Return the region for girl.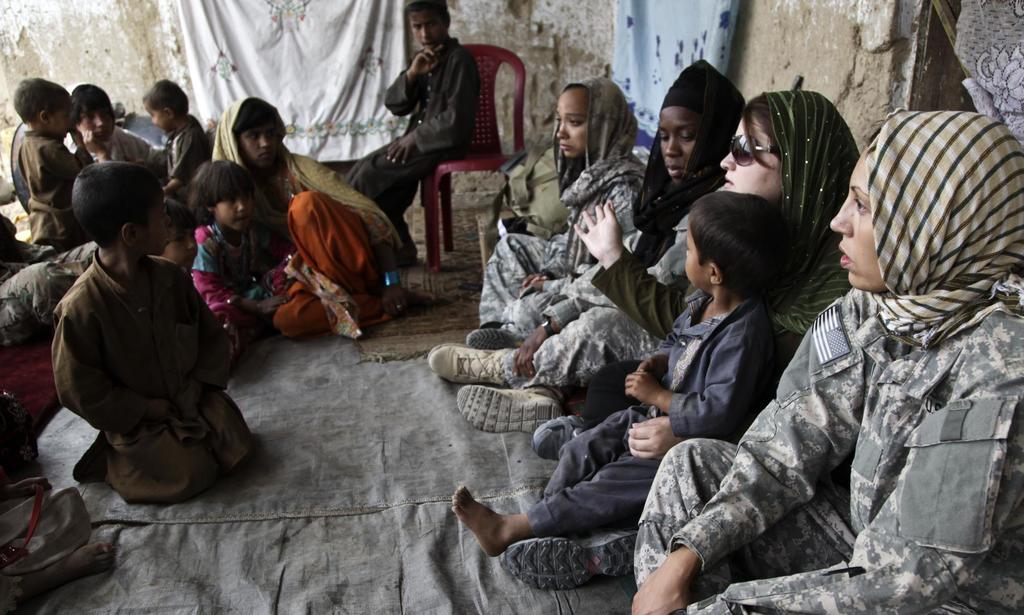
rect(189, 163, 300, 372).
